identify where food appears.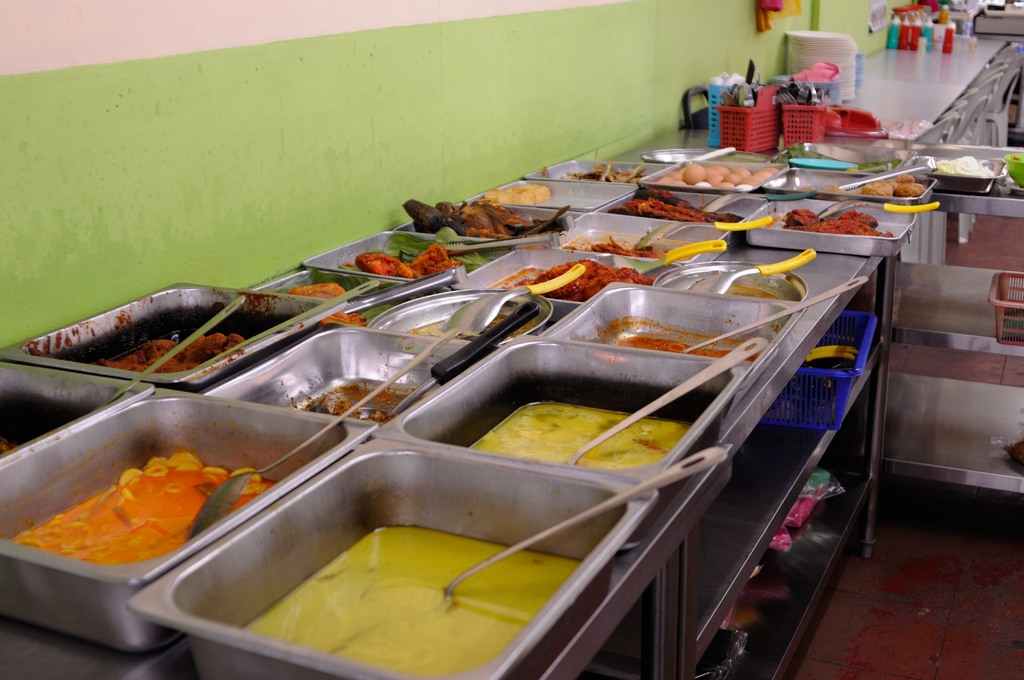
Appears at 891 172 915 193.
